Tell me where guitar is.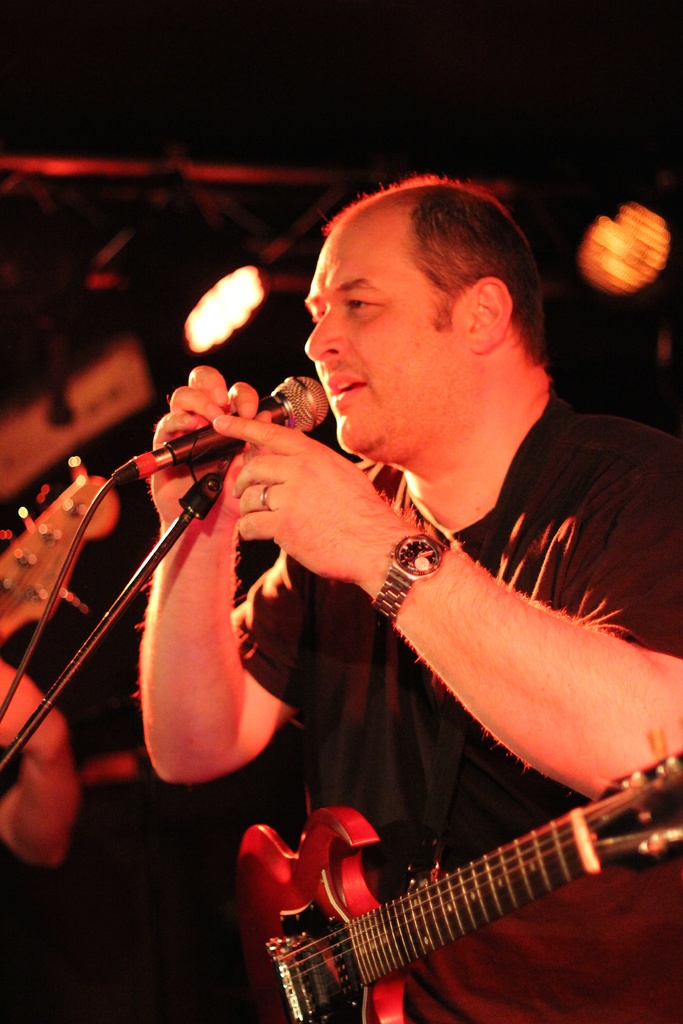
guitar is at 0/458/117/643.
